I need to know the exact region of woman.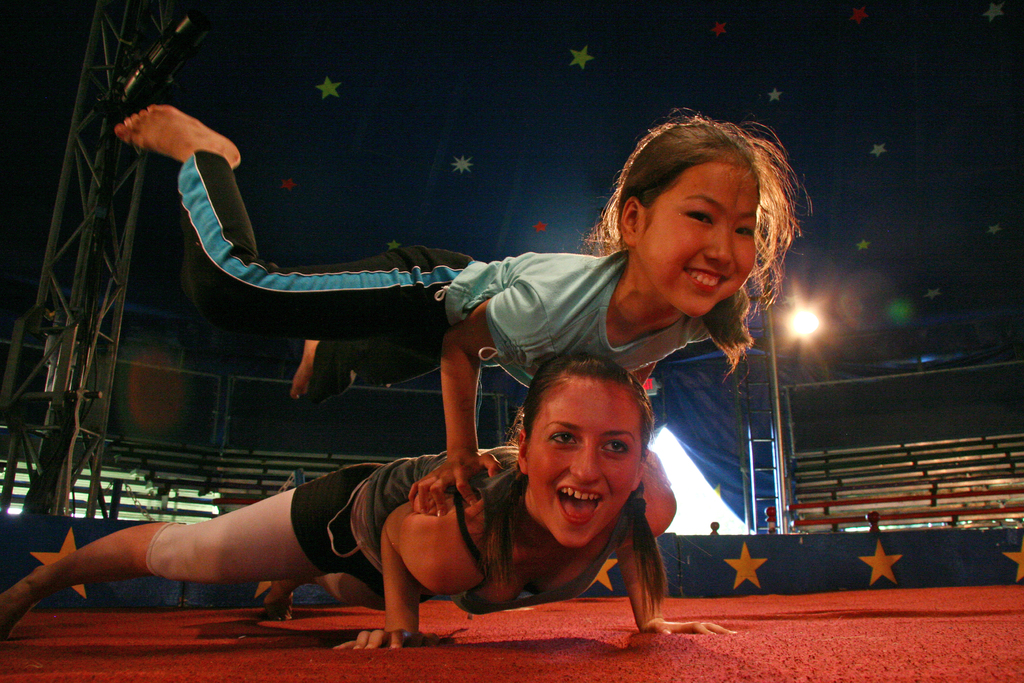
Region: 48:353:705:646.
